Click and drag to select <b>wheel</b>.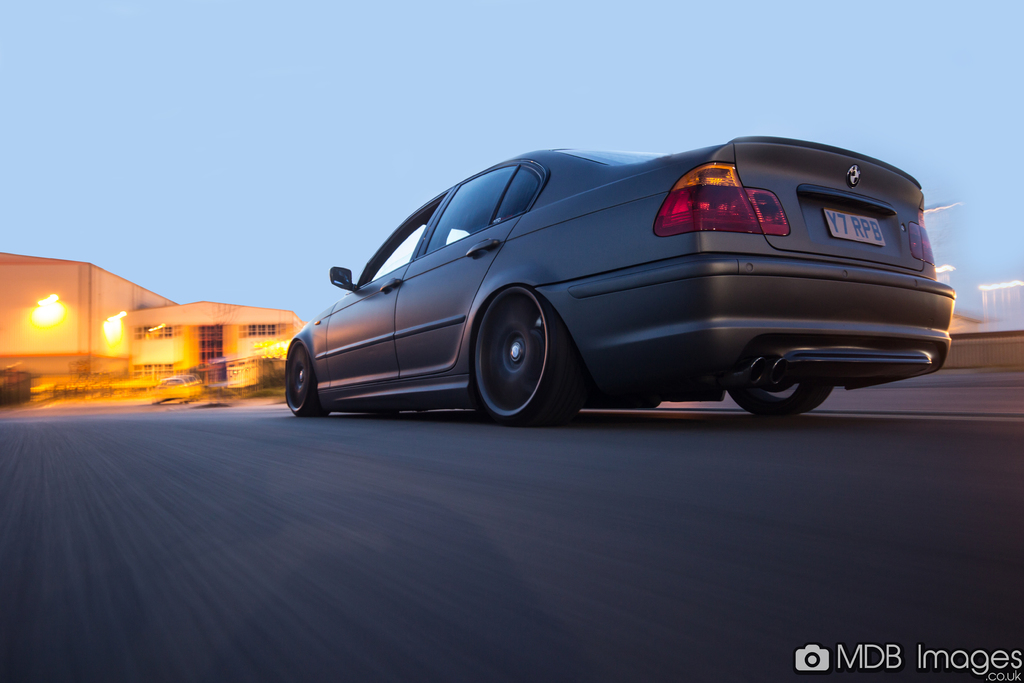
Selection: <box>727,379,832,416</box>.
